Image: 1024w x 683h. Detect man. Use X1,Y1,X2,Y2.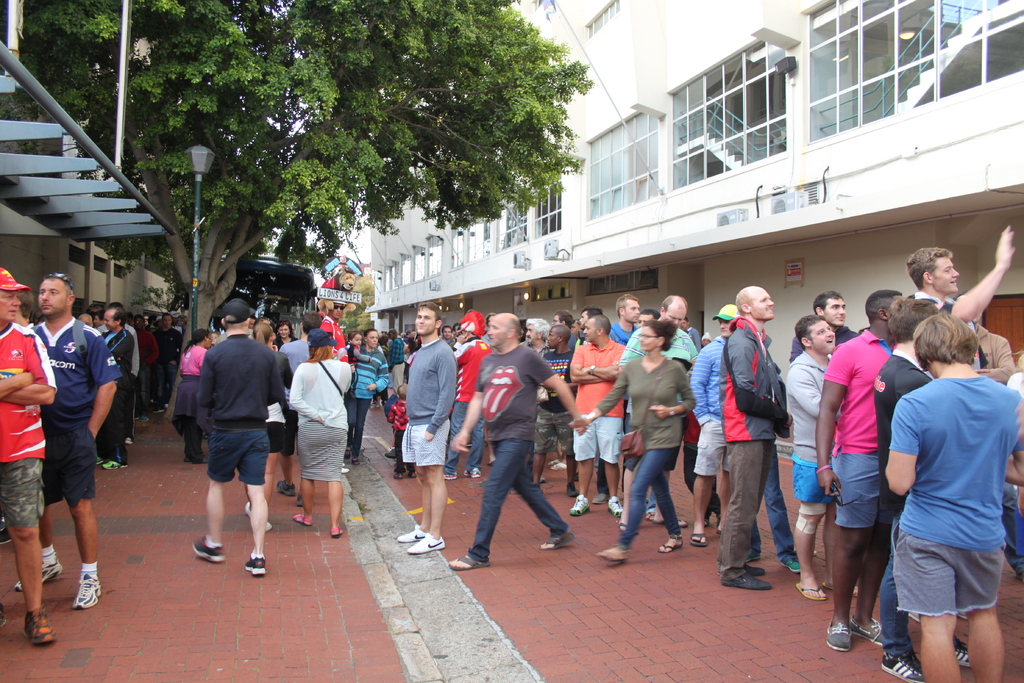
175,305,281,573.
